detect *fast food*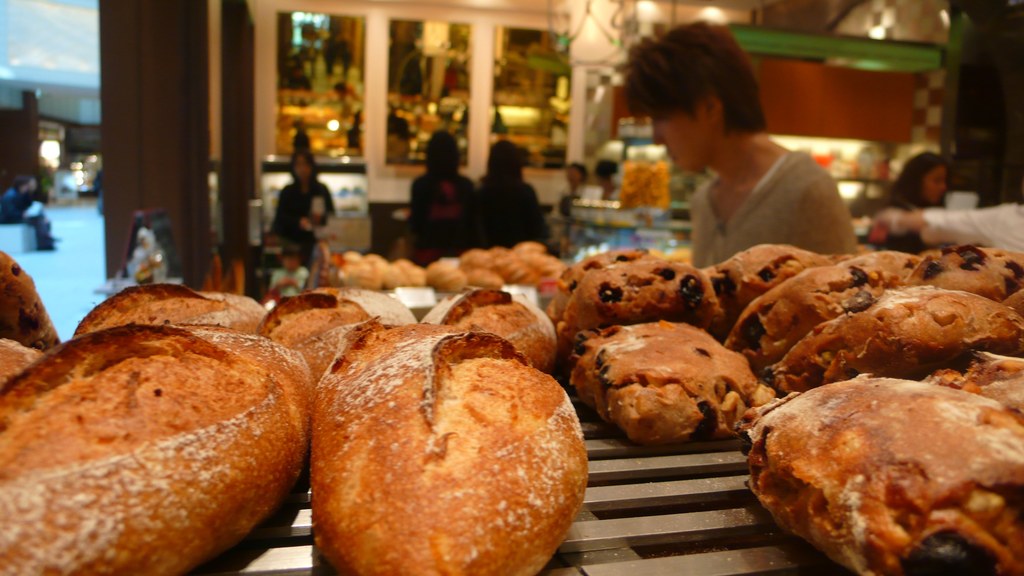
(777, 278, 1023, 387)
